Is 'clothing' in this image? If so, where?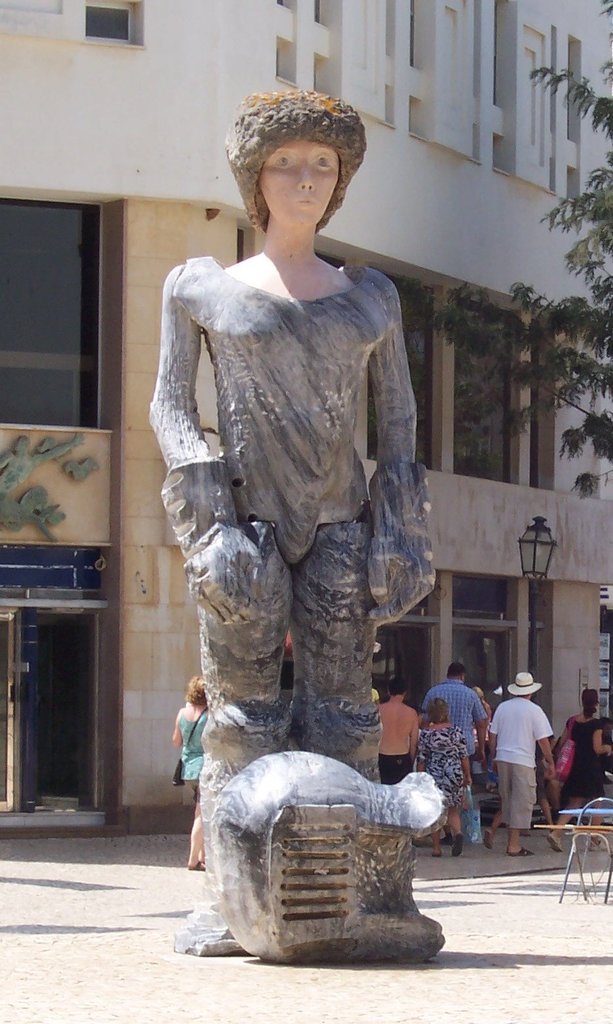
Yes, at 428,722,465,804.
